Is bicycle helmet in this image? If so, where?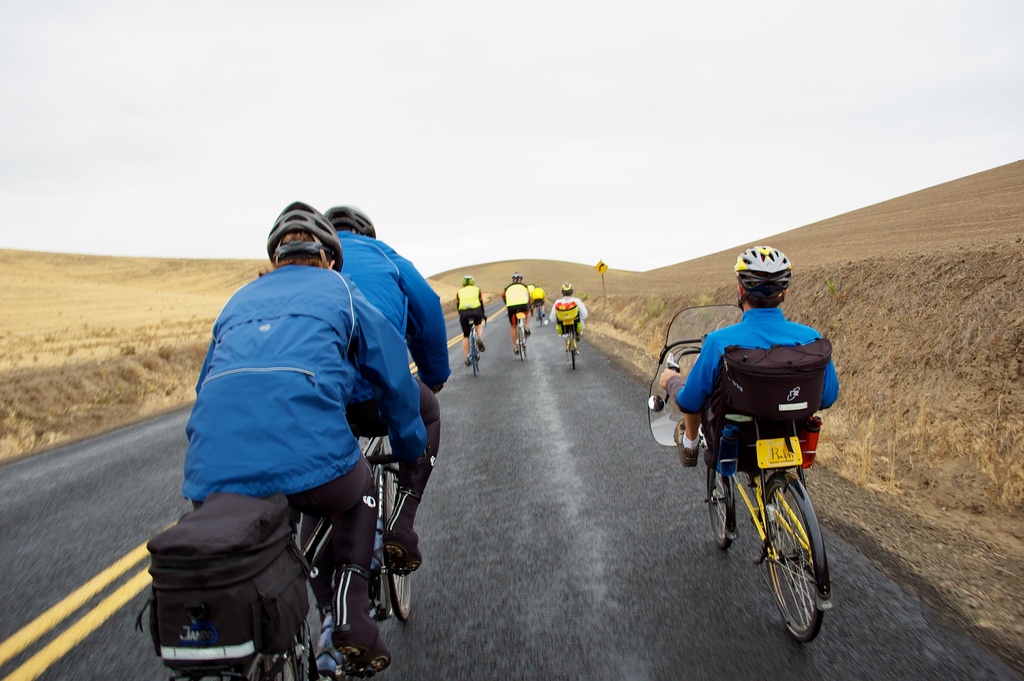
Yes, at [x1=262, y1=201, x2=338, y2=267].
